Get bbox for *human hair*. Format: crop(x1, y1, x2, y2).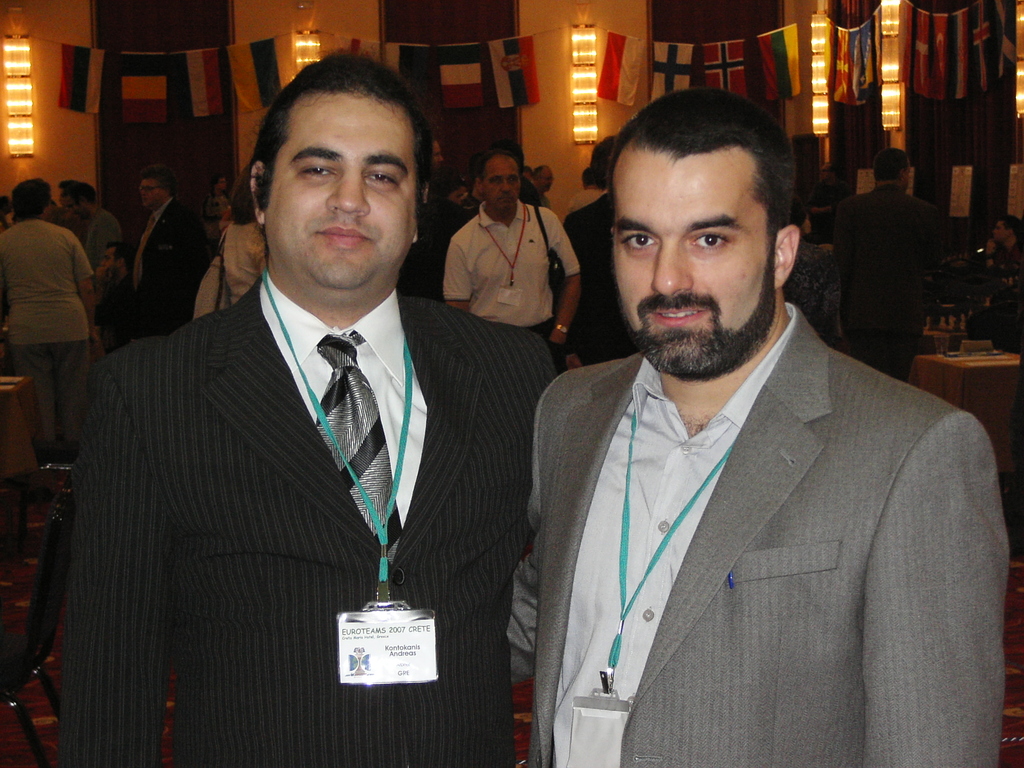
crop(579, 127, 611, 192).
